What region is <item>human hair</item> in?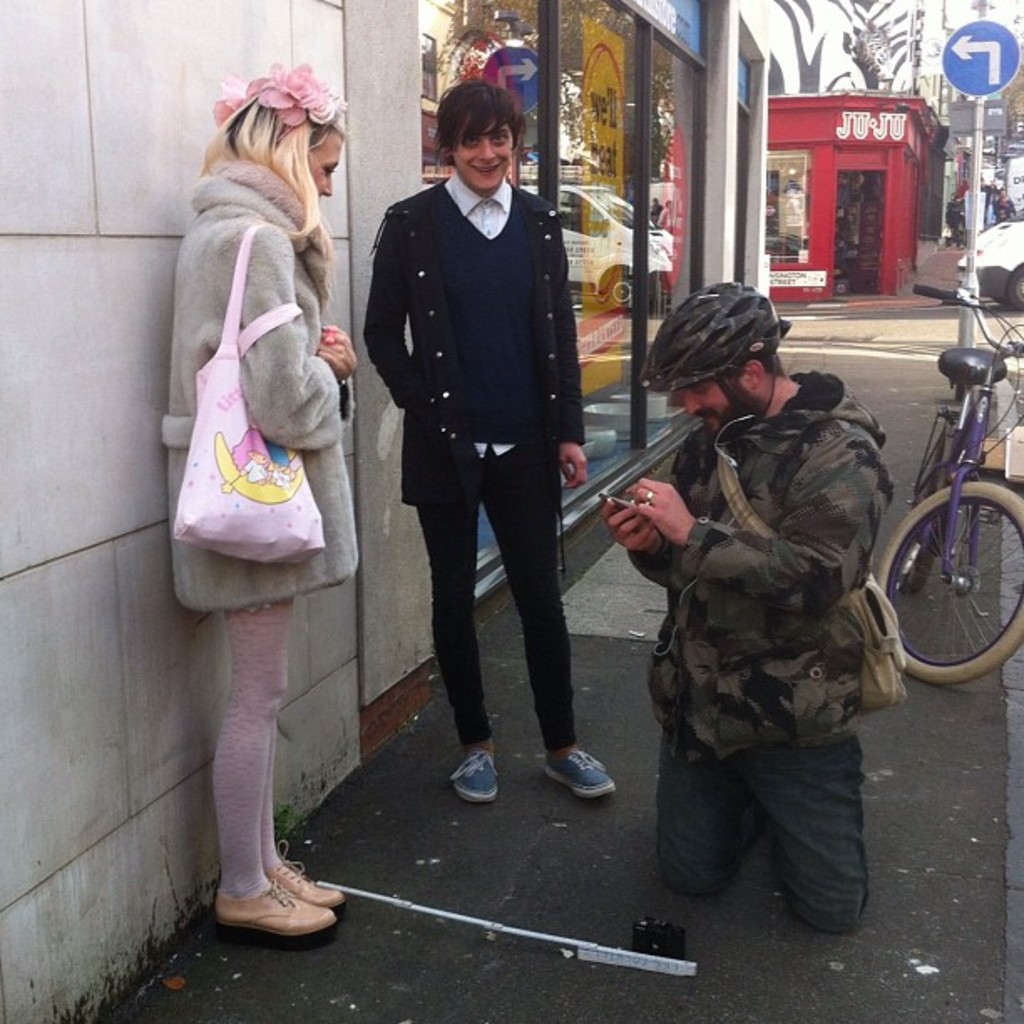
pyautogui.locateOnScreen(184, 80, 350, 283).
